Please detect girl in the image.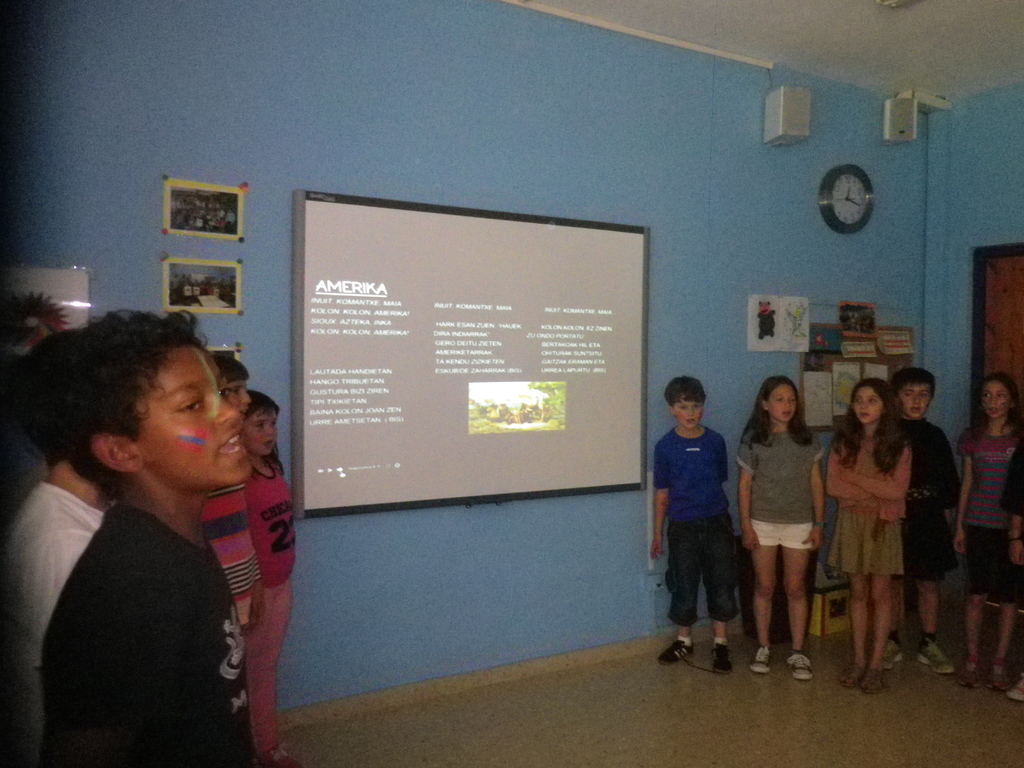
{"x1": 820, "y1": 376, "x2": 913, "y2": 695}.
